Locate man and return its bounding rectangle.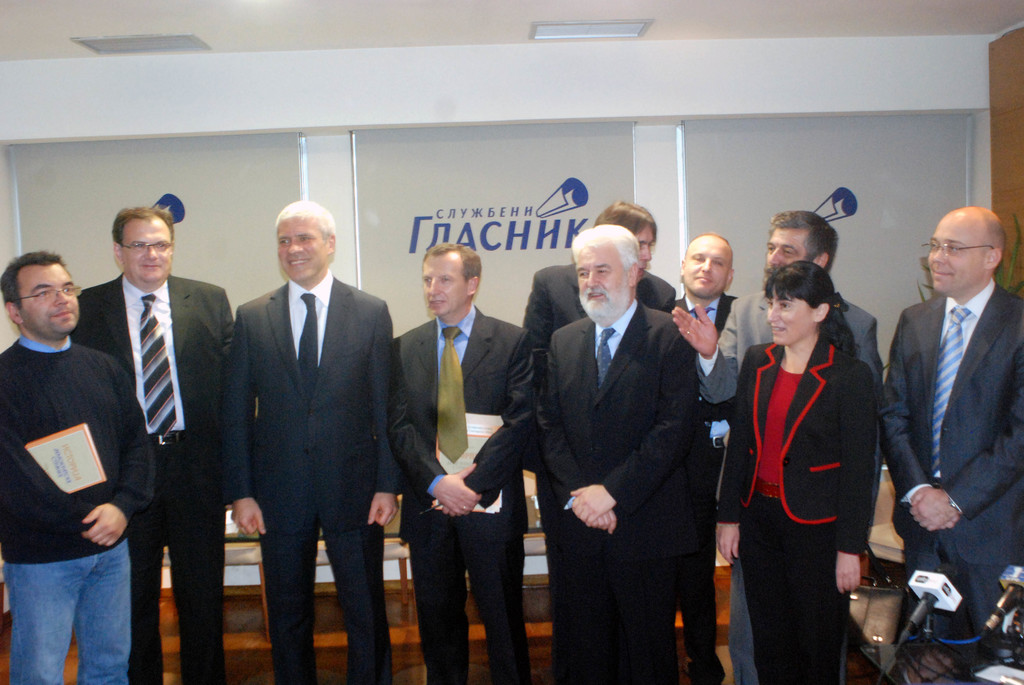
<box>545,222,709,684</box>.
